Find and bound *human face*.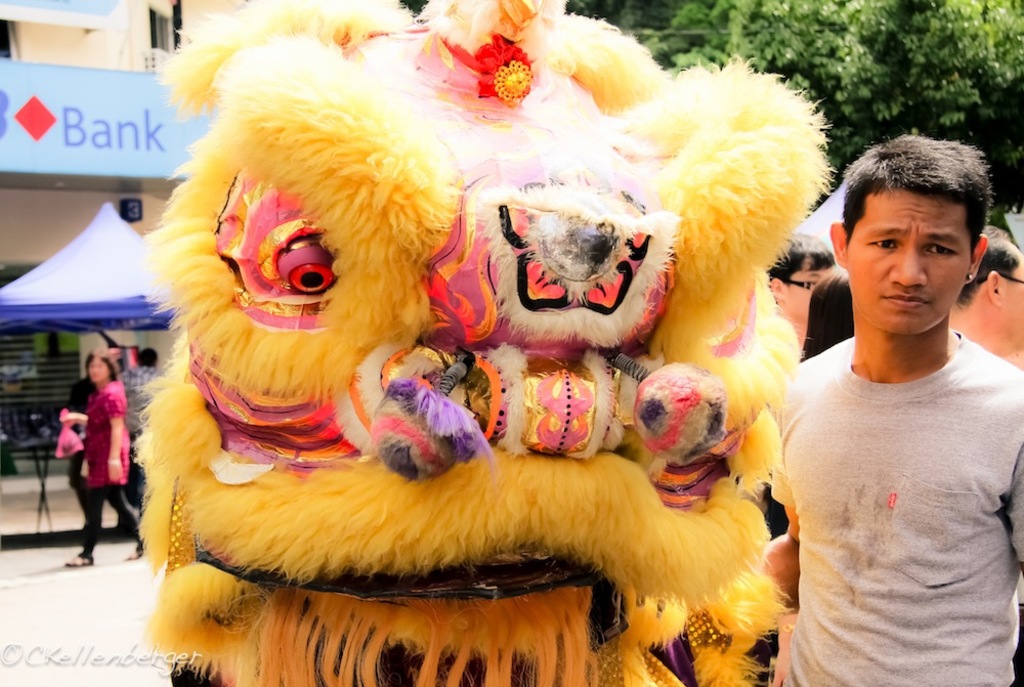
Bound: <box>845,191,974,339</box>.
